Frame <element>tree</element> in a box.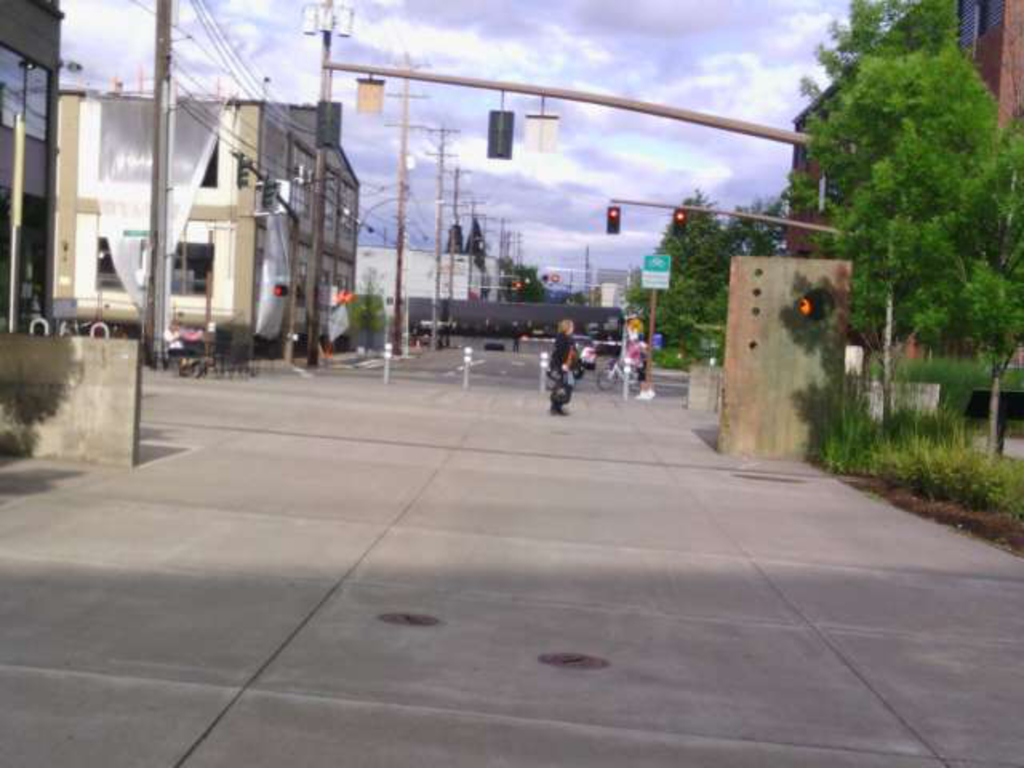
bbox=(344, 259, 389, 357).
